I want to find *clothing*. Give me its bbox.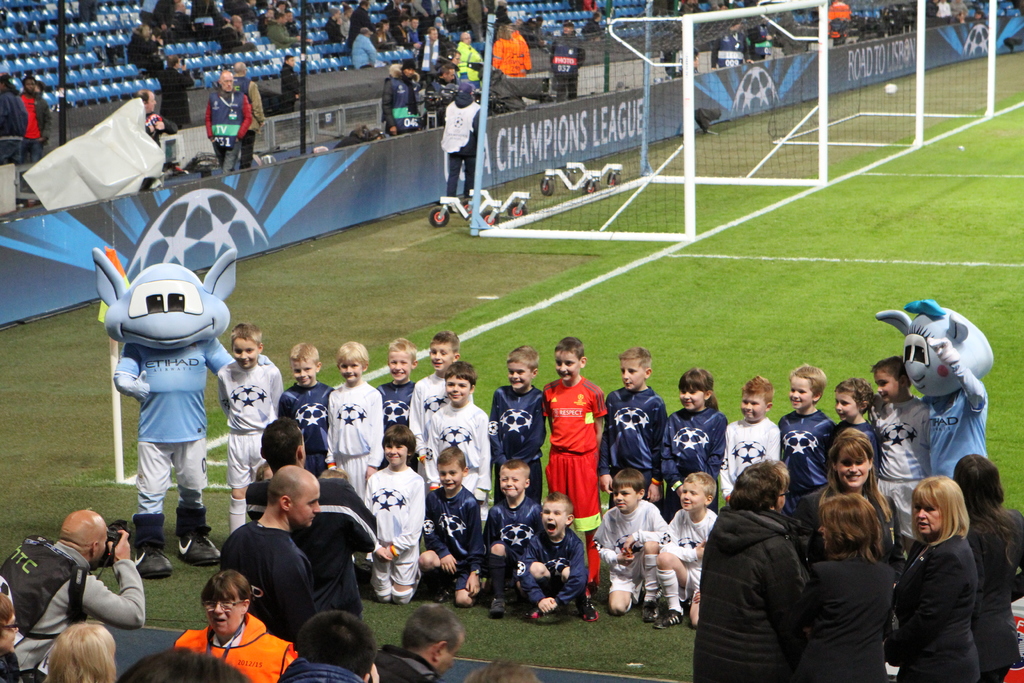
16:90:53:202.
